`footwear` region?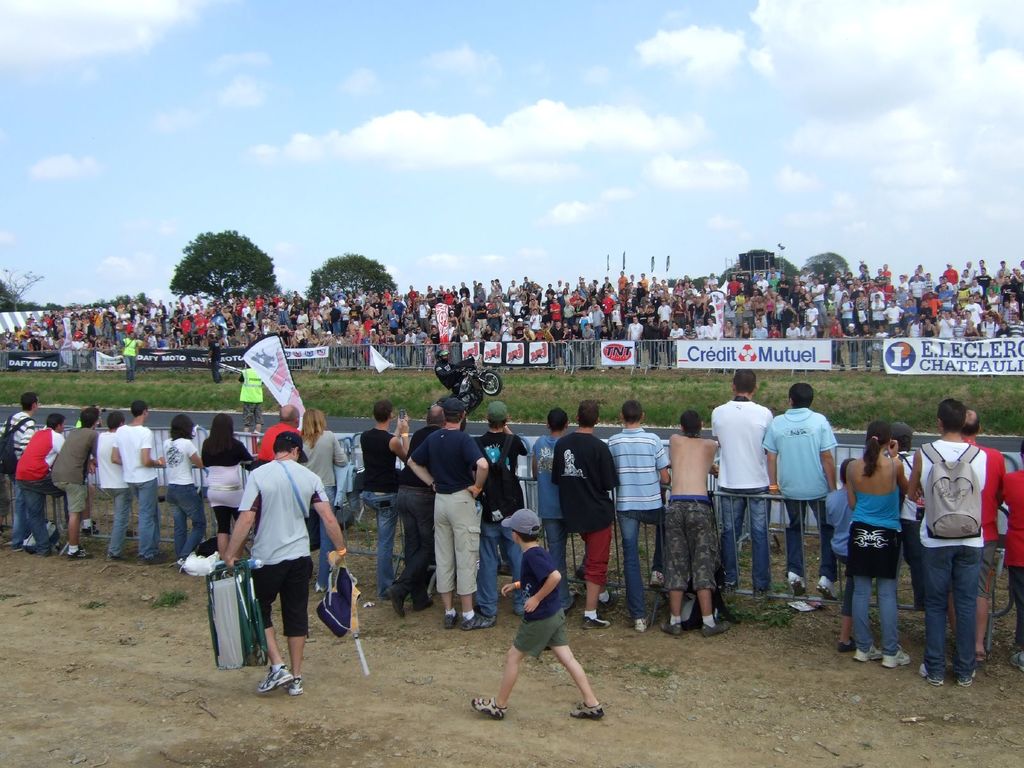
(380, 586, 401, 622)
